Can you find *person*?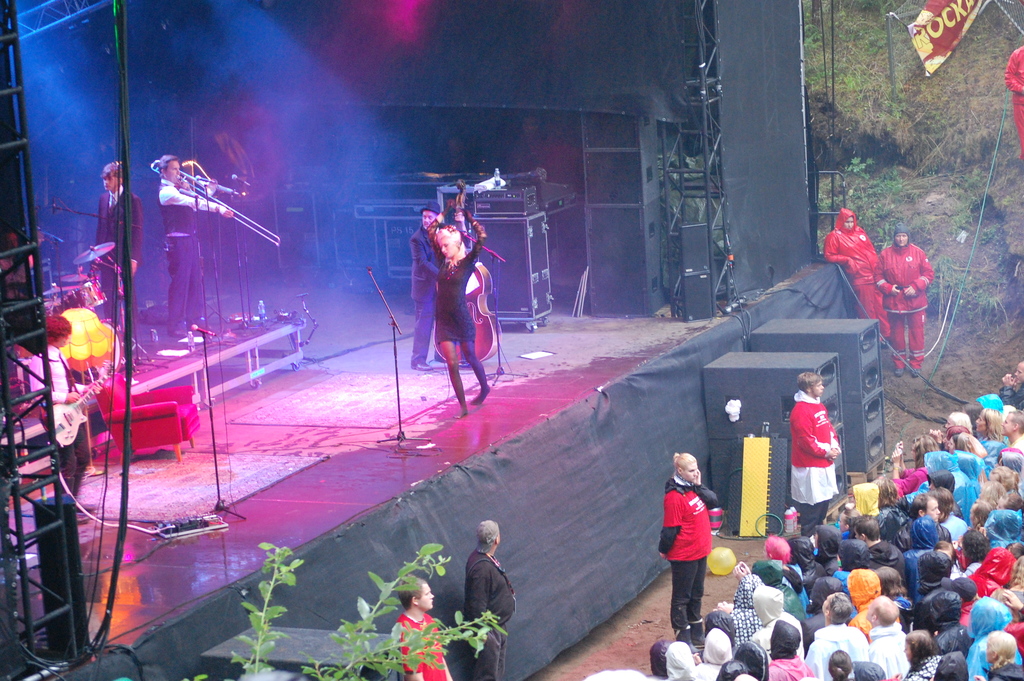
Yes, bounding box: BBox(385, 567, 452, 680).
